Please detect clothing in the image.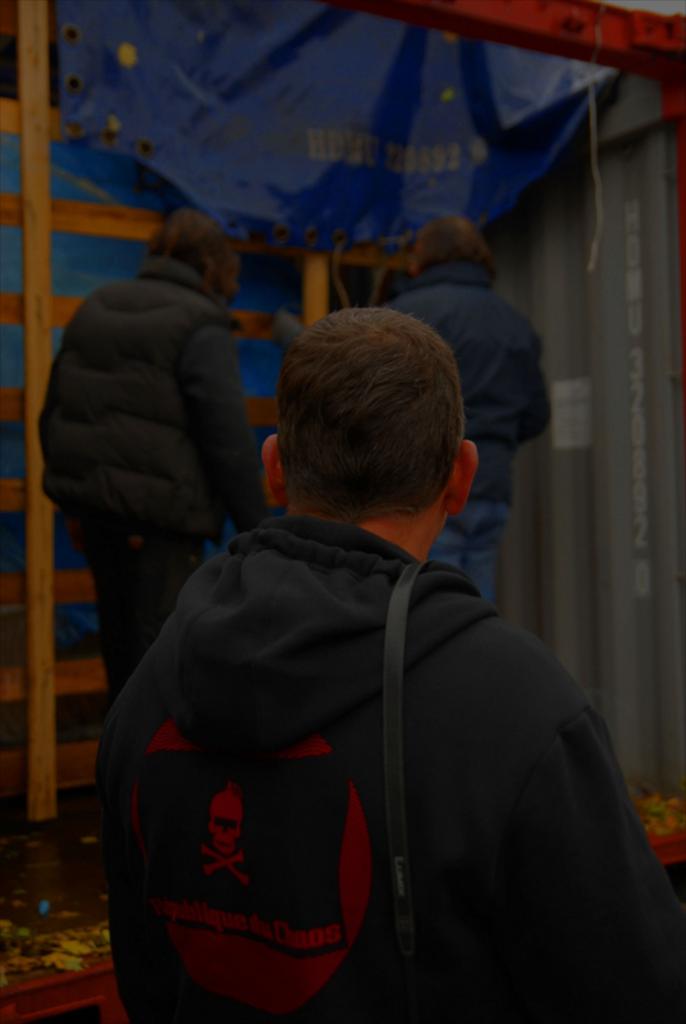
91:399:639:1015.
